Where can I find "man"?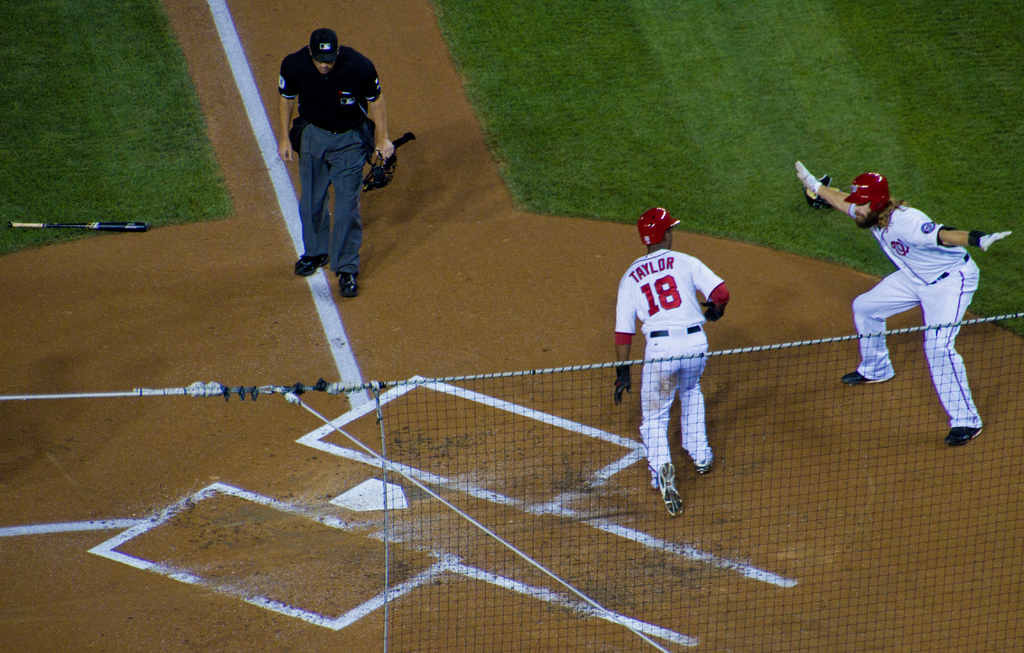
You can find it at crop(794, 161, 1013, 447).
